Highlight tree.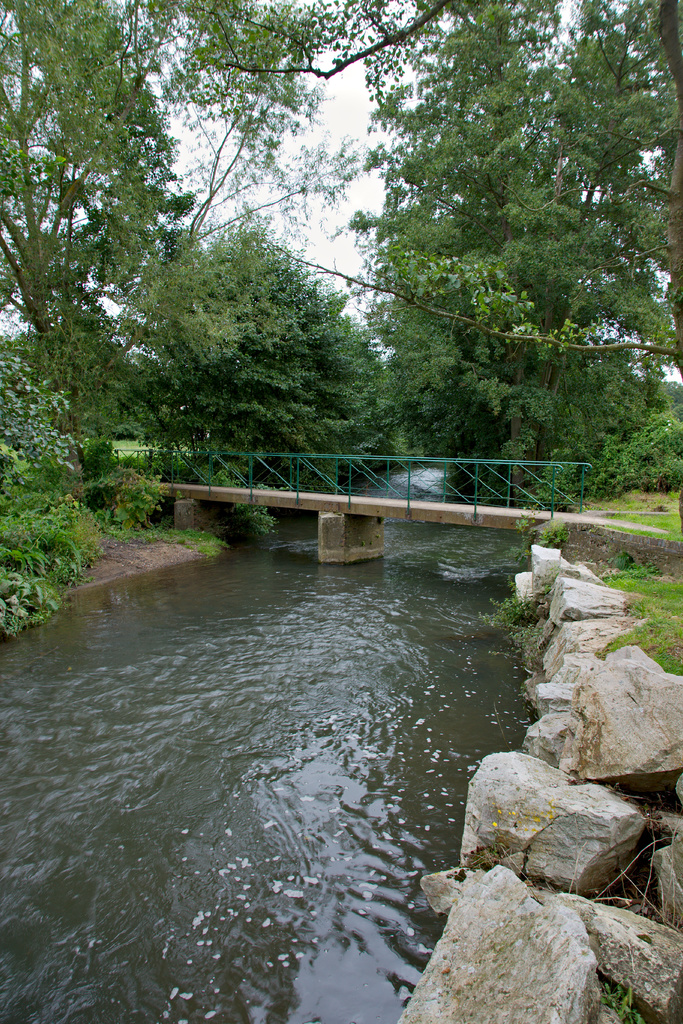
Highlighted region: x1=0, y1=0, x2=506, y2=516.
